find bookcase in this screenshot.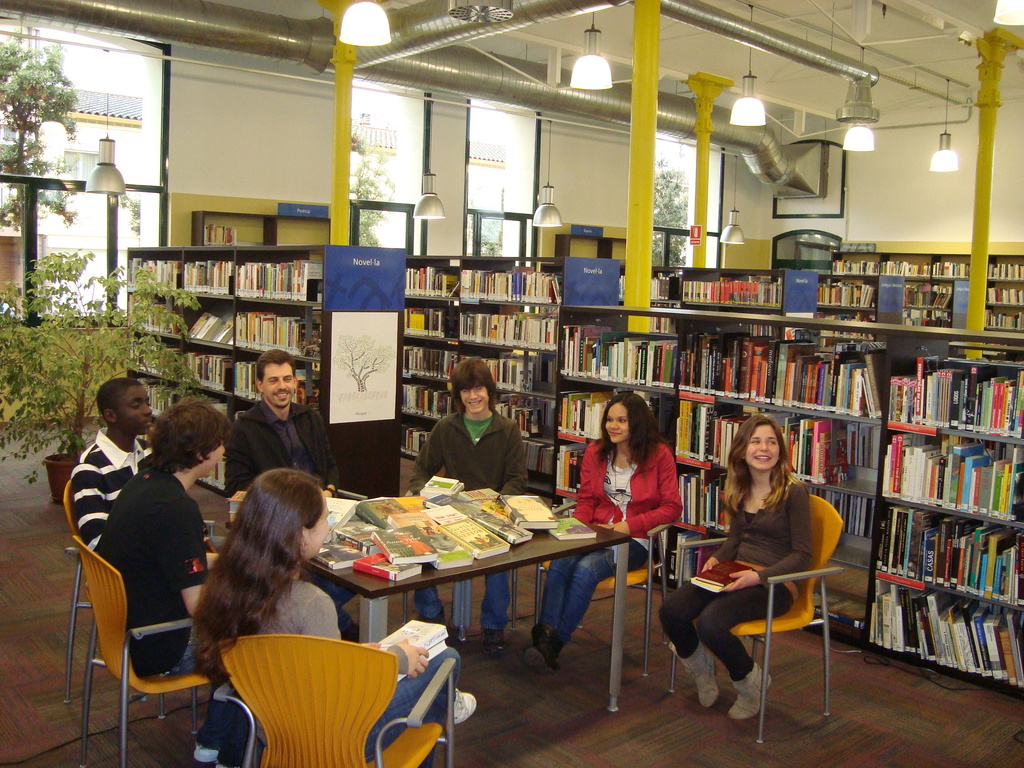
The bounding box for bookcase is bbox=(657, 241, 1023, 342).
